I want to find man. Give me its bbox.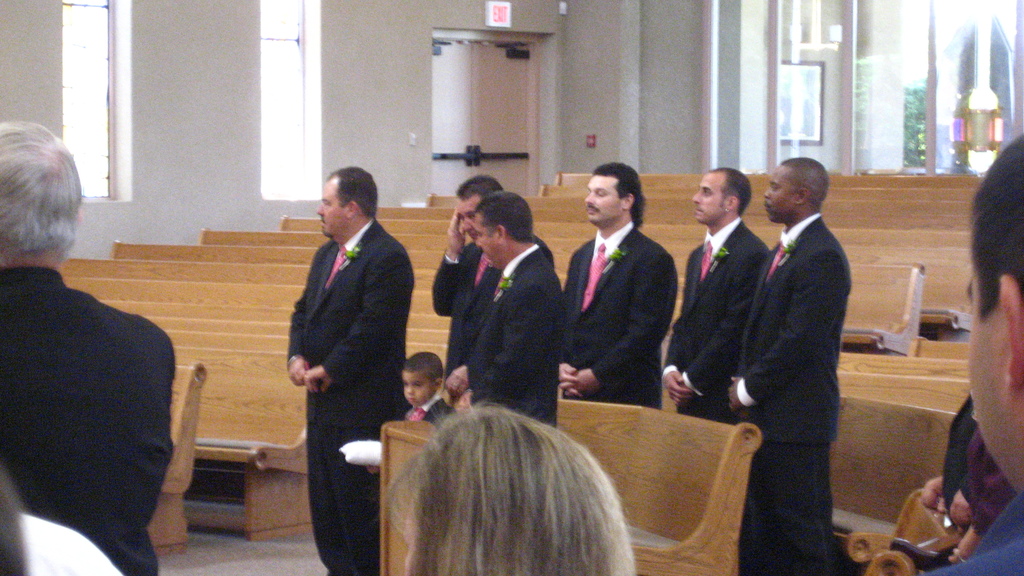
BBox(430, 168, 555, 377).
